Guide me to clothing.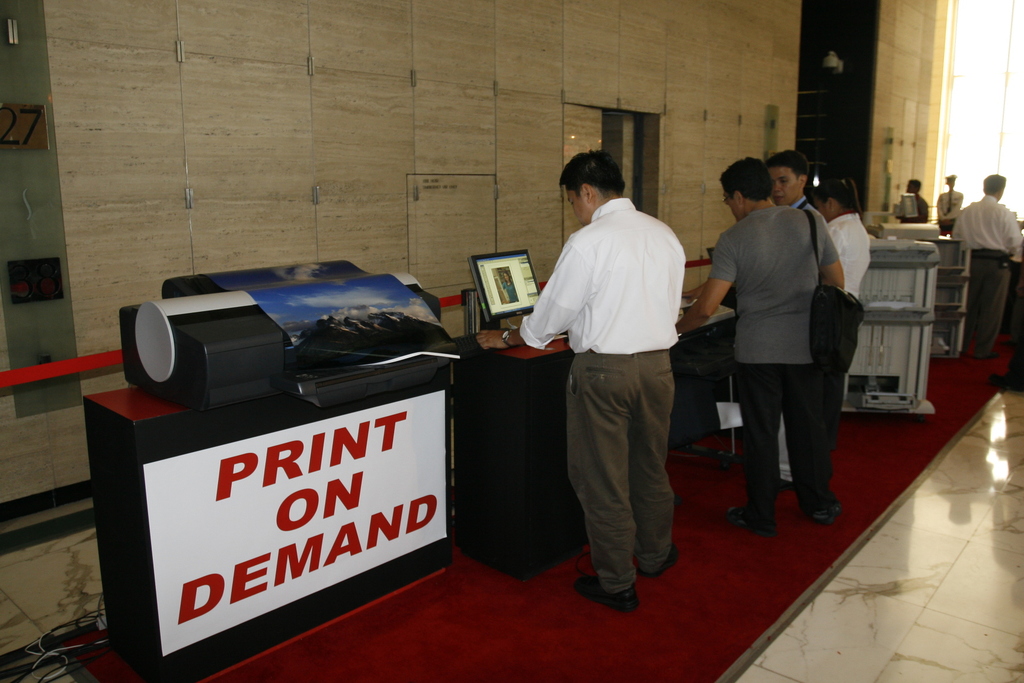
Guidance: BBox(954, 193, 1023, 357).
